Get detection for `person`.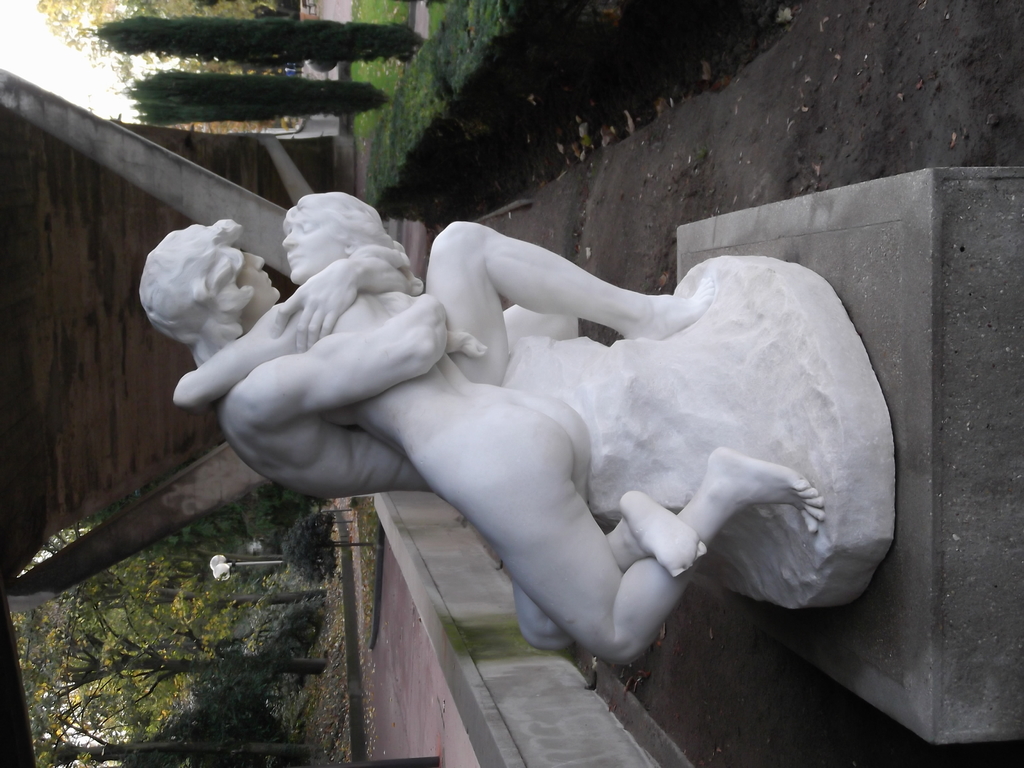
Detection: pyautogui.locateOnScreen(172, 192, 827, 667).
